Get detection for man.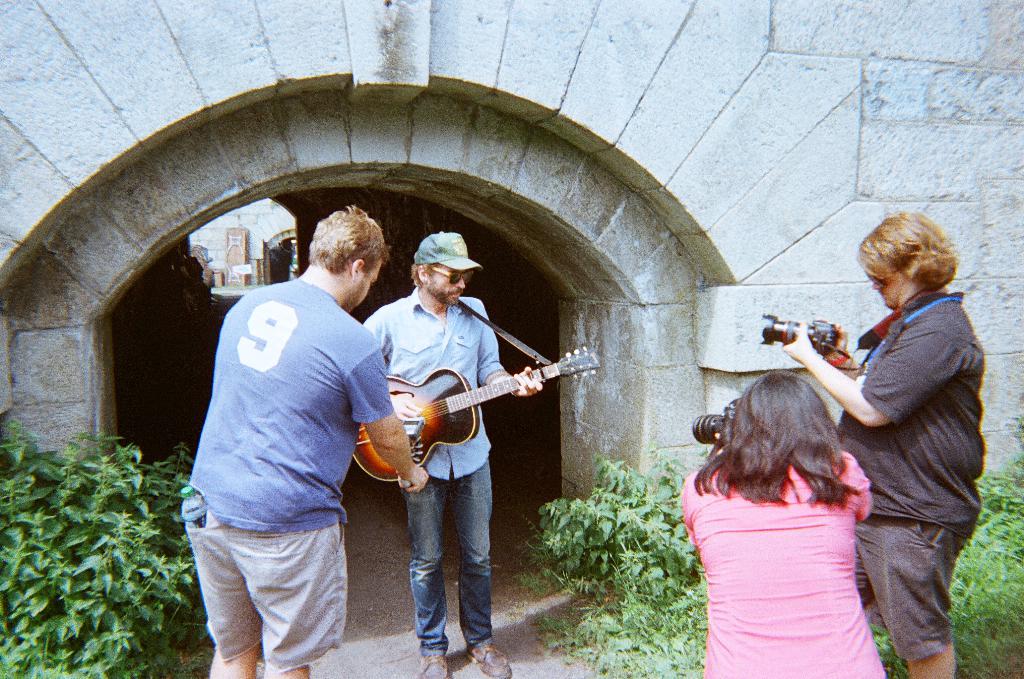
Detection: (362,230,542,678).
